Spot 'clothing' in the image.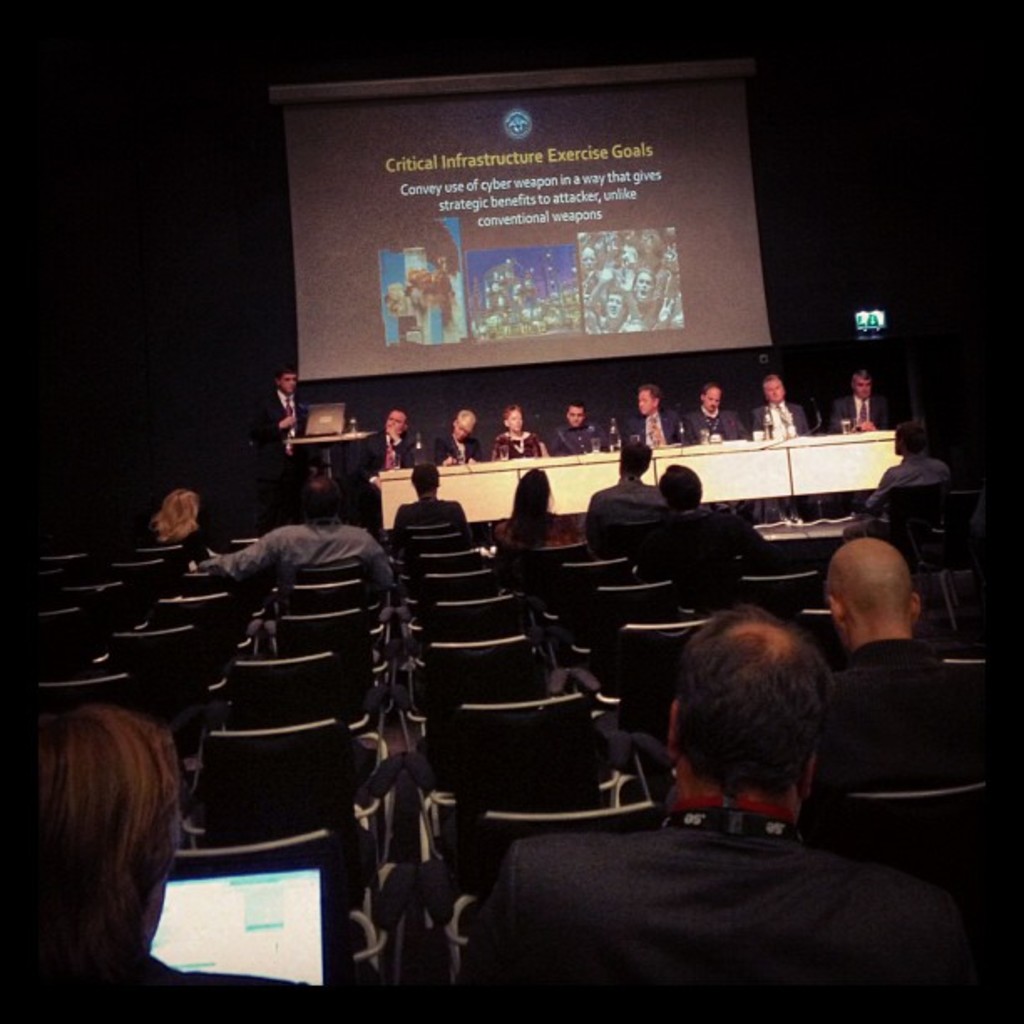
'clothing' found at select_region(248, 383, 311, 445).
